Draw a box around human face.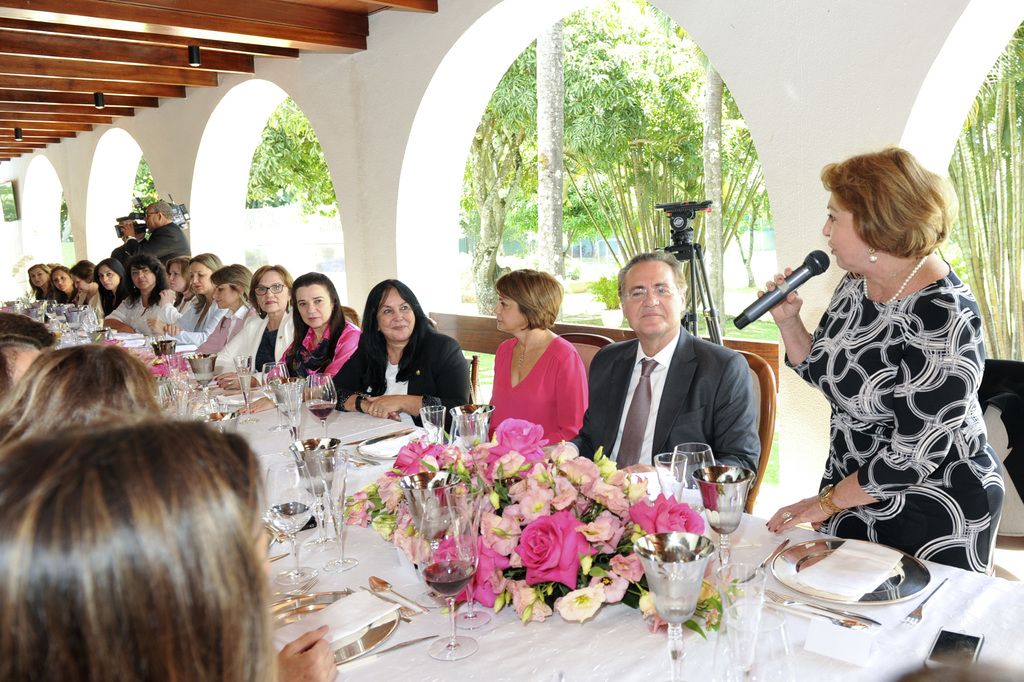
<region>170, 267, 188, 289</region>.
